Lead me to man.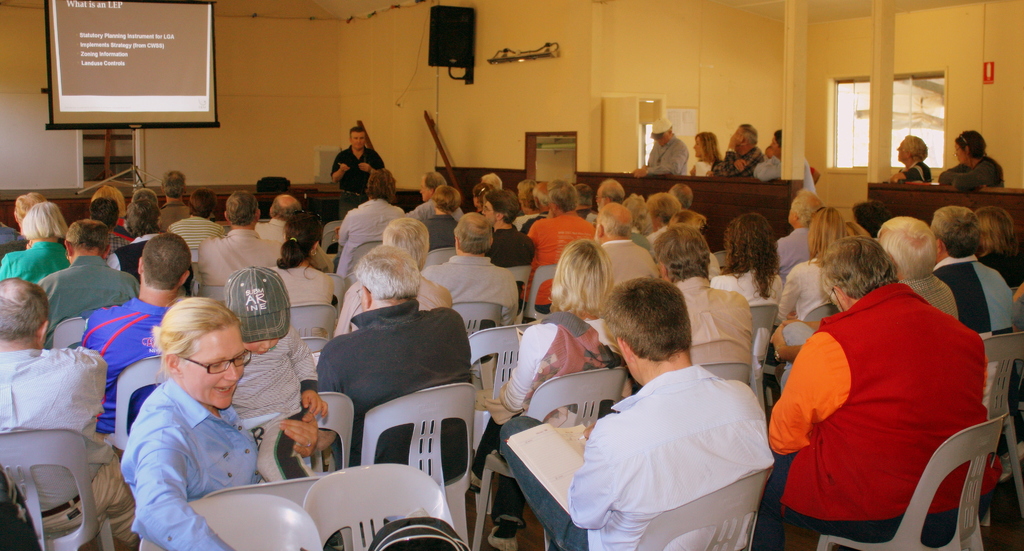
Lead to locate(477, 185, 542, 269).
